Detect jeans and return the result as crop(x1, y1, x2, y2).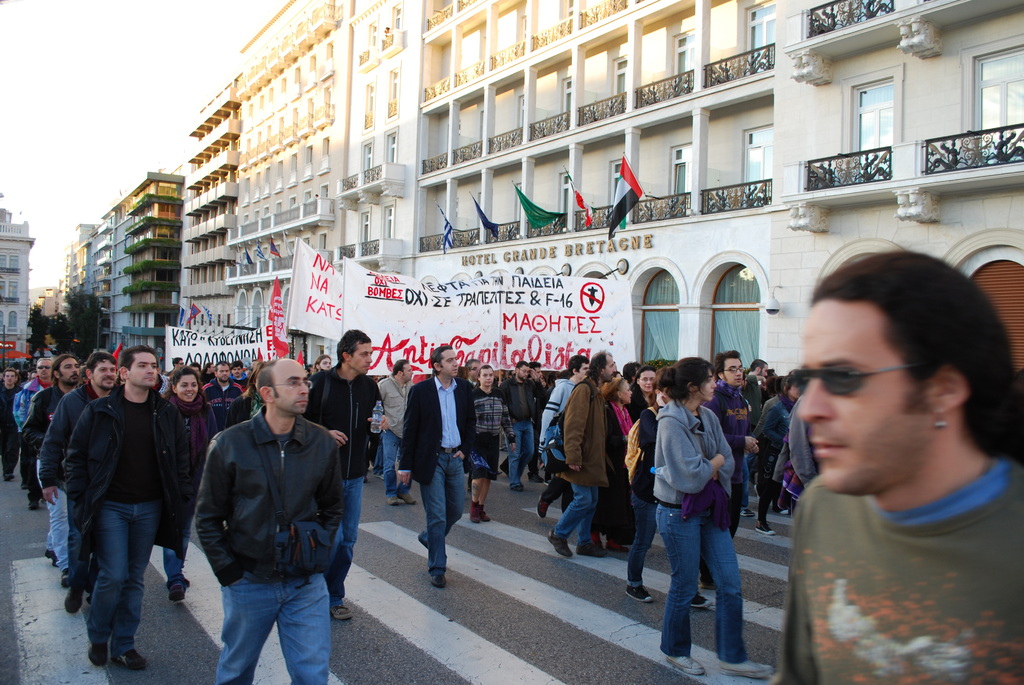
crop(42, 461, 65, 556).
